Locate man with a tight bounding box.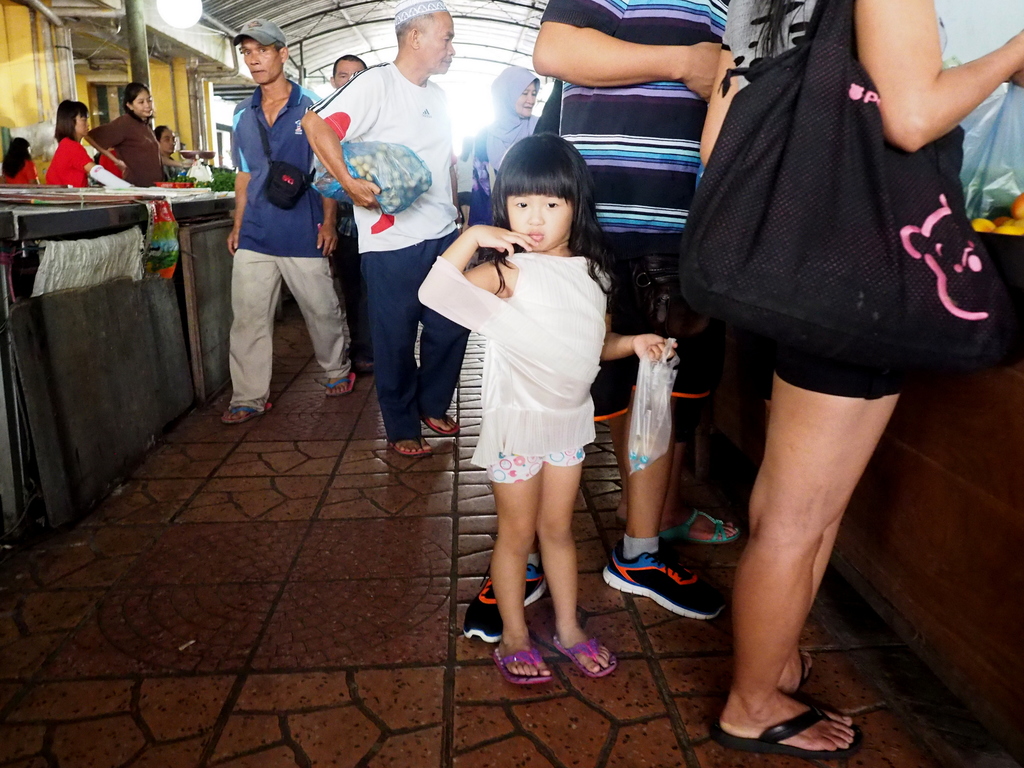
(left=454, top=0, right=737, bottom=646).
